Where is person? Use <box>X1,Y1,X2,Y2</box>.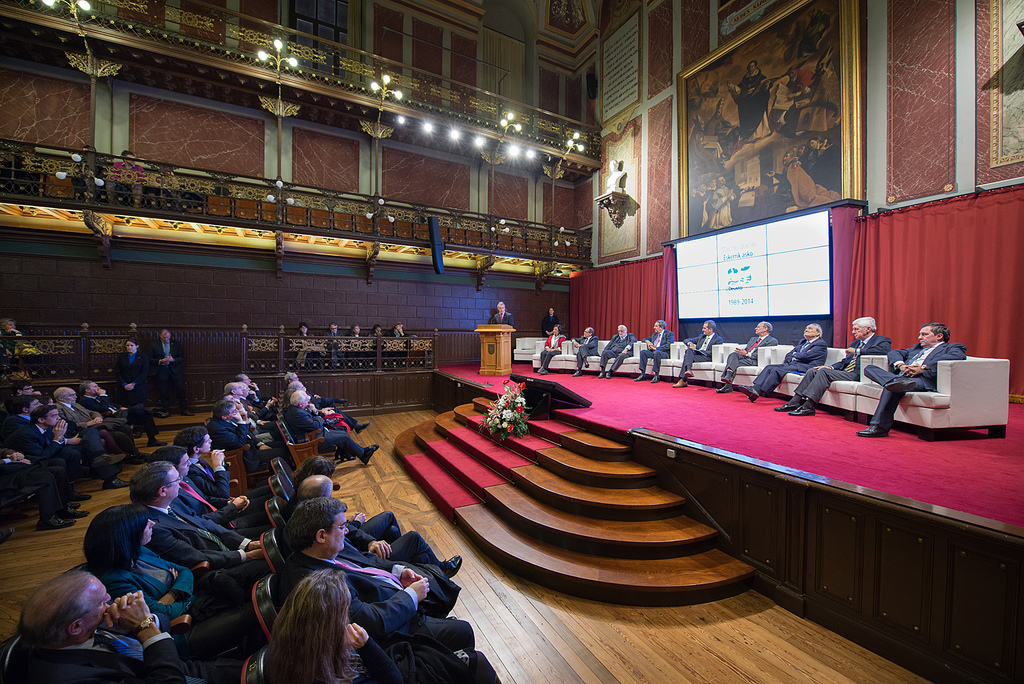
<box>346,319,376,368</box>.
